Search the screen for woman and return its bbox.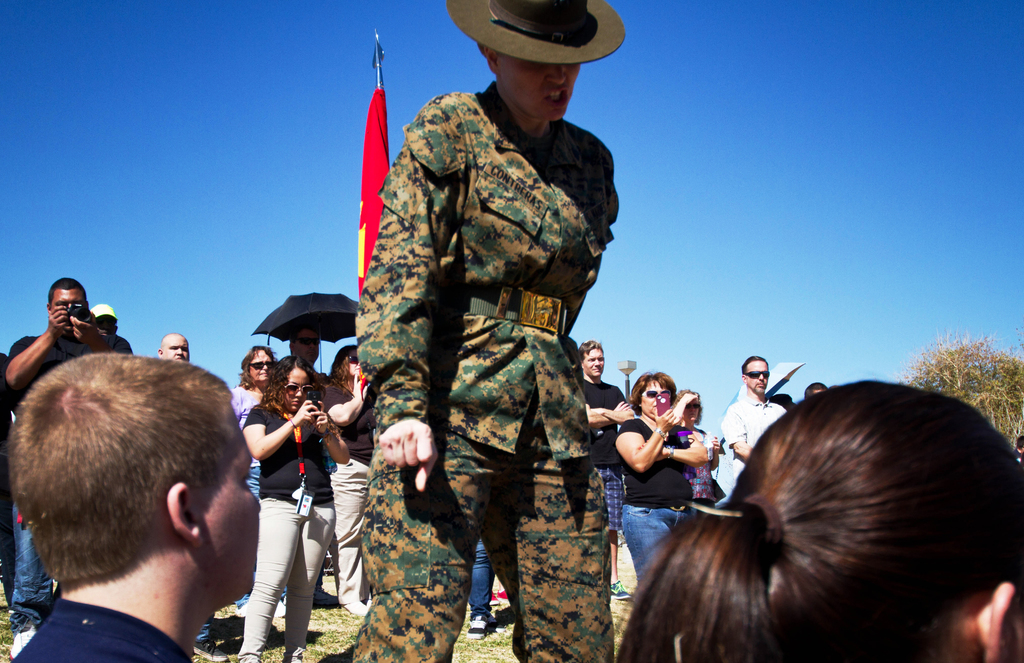
Found: [216, 346, 278, 497].
